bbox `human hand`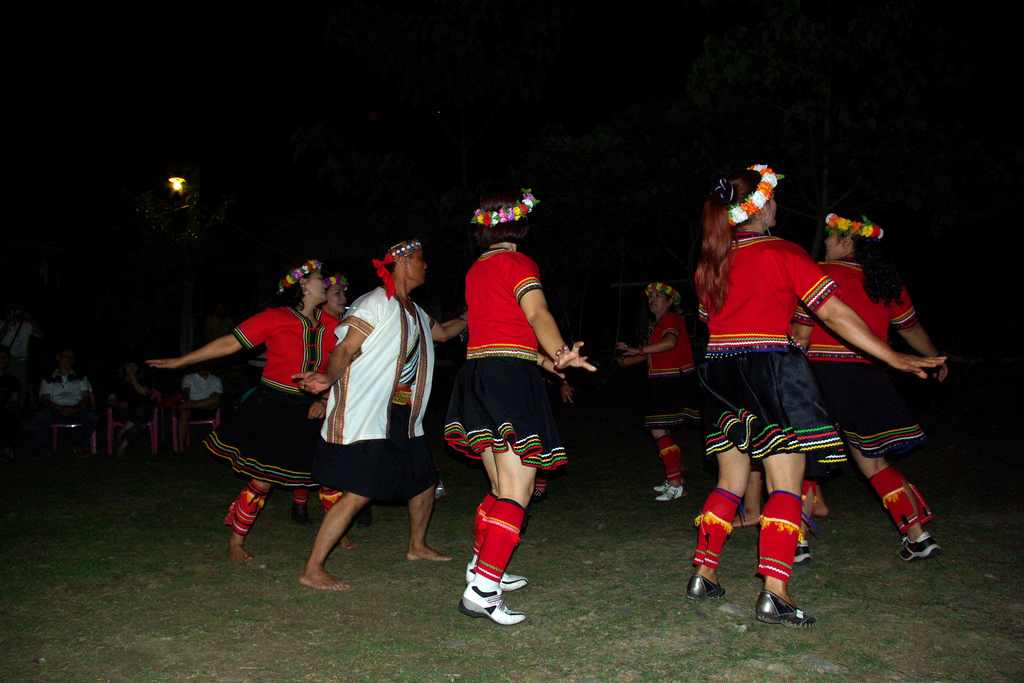
left=291, top=370, right=331, bottom=398
